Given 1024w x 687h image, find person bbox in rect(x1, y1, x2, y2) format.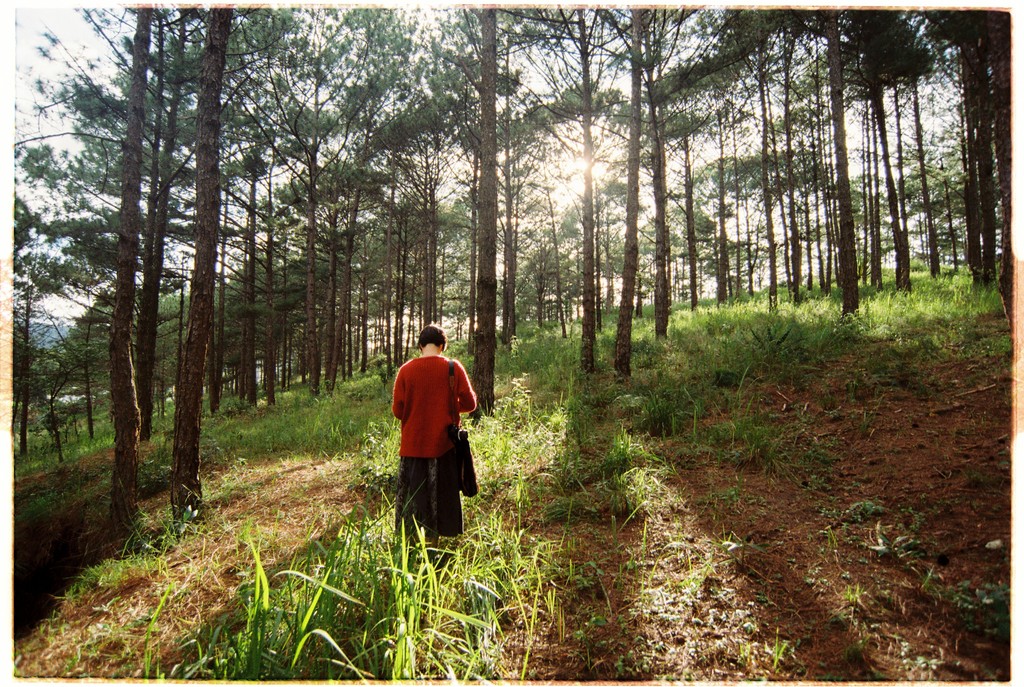
rect(382, 323, 472, 541).
